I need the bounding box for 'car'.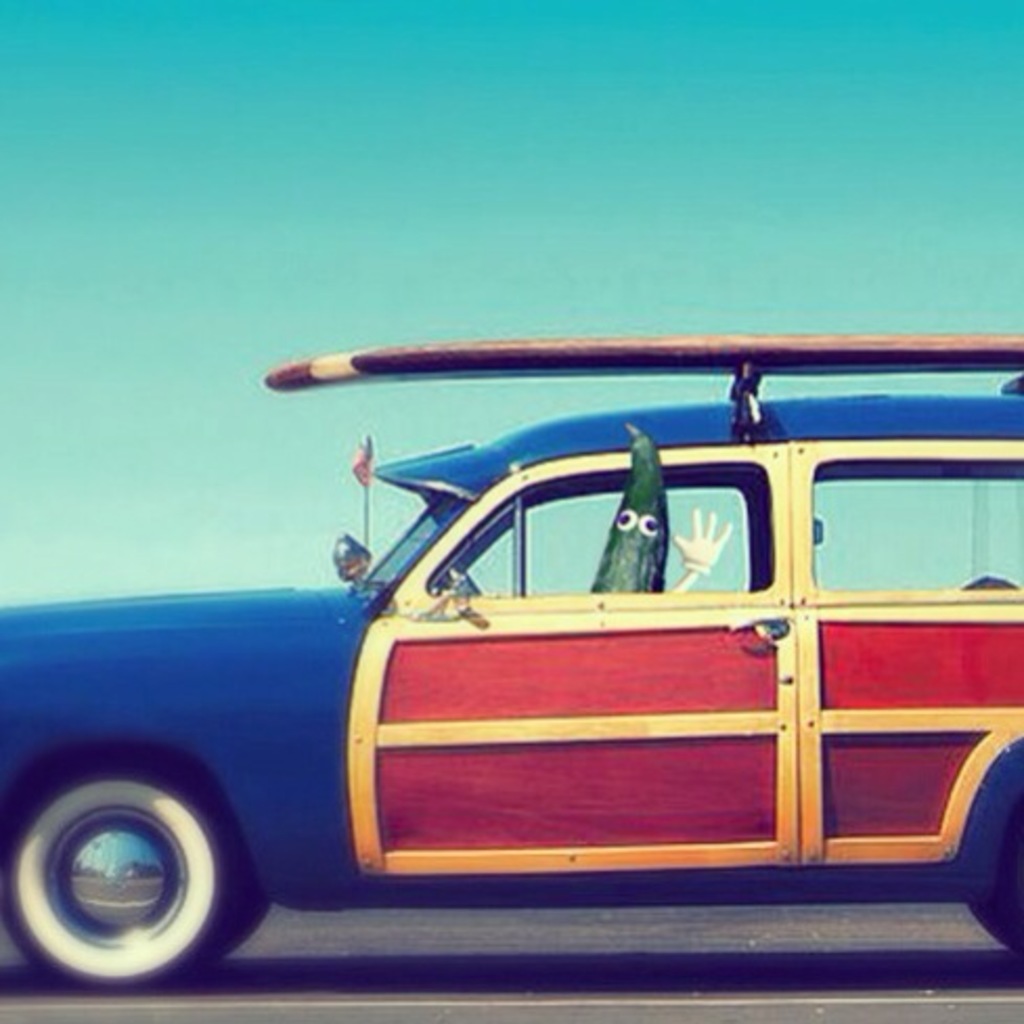
Here it is: (0, 325, 1022, 995).
